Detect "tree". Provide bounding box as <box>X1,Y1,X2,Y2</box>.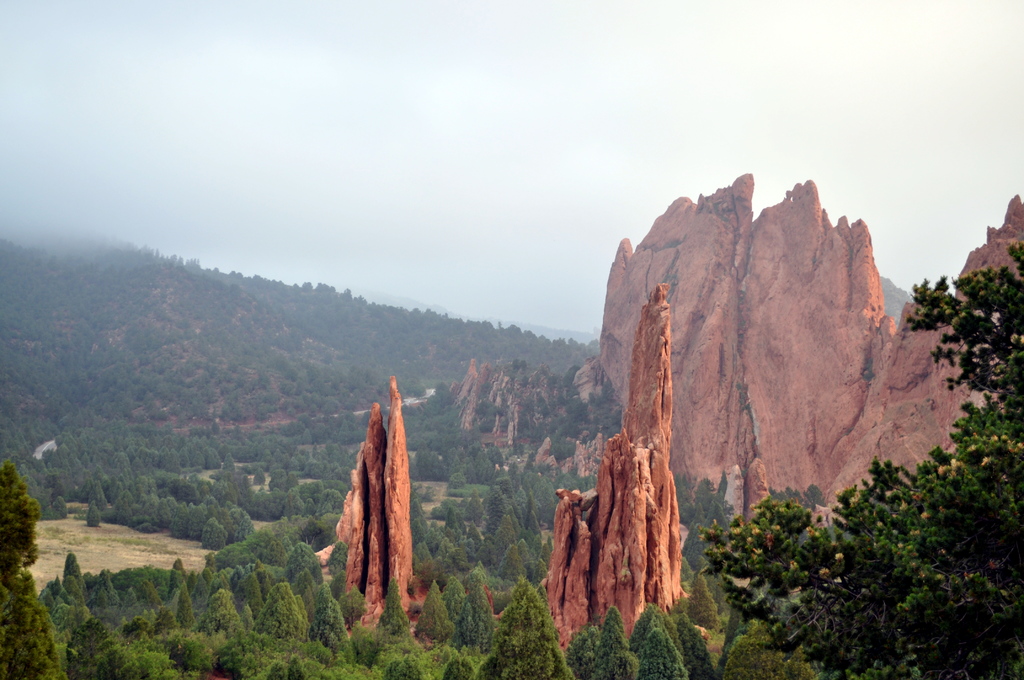
<box>702,242,1023,672</box>.
